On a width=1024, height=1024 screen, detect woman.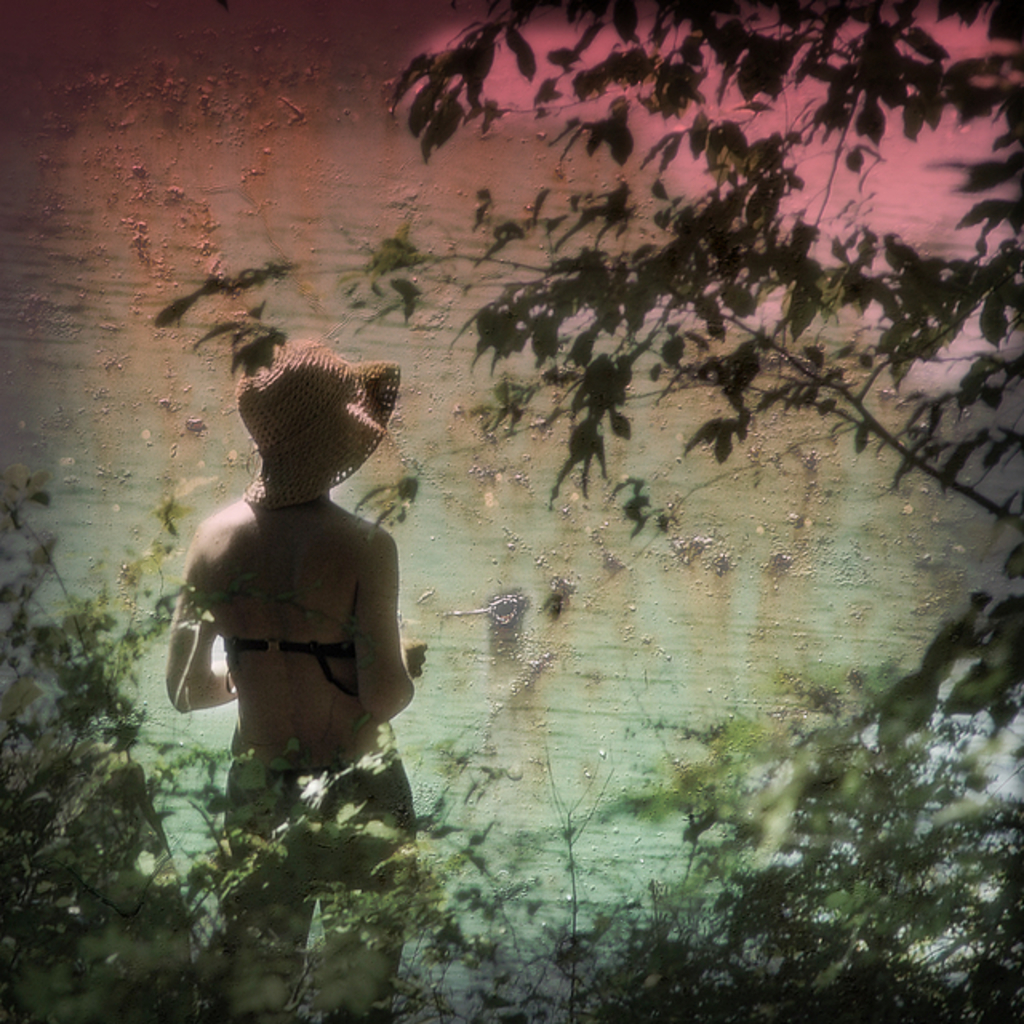
locate(154, 267, 448, 1010).
